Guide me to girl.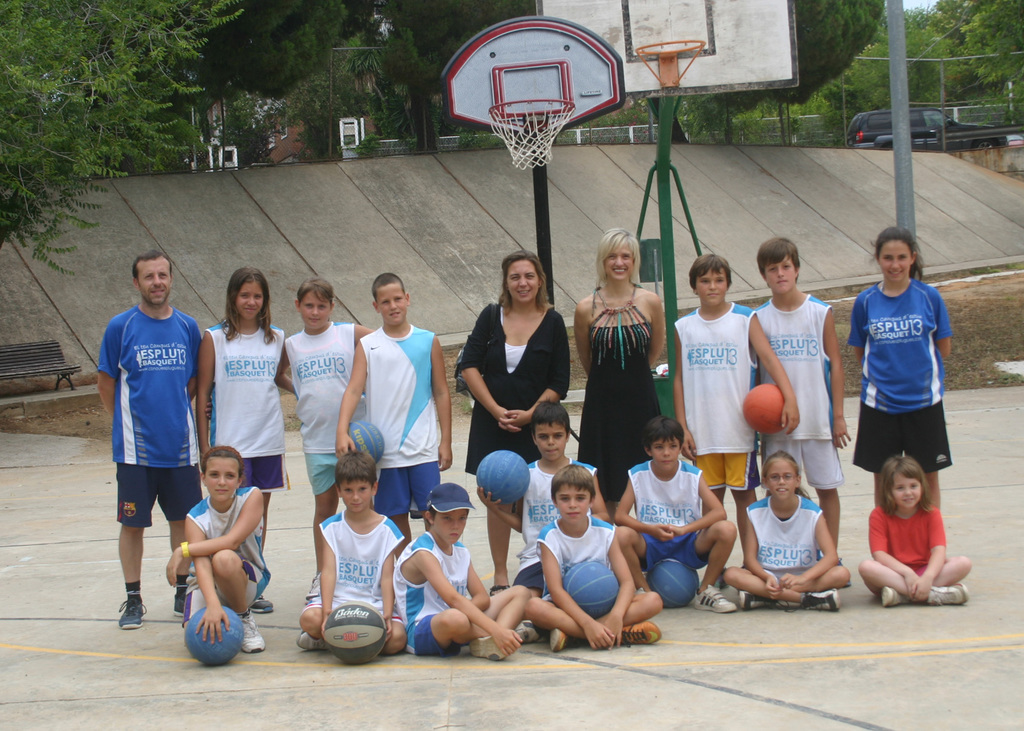
Guidance: [x1=860, y1=451, x2=972, y2=607].
